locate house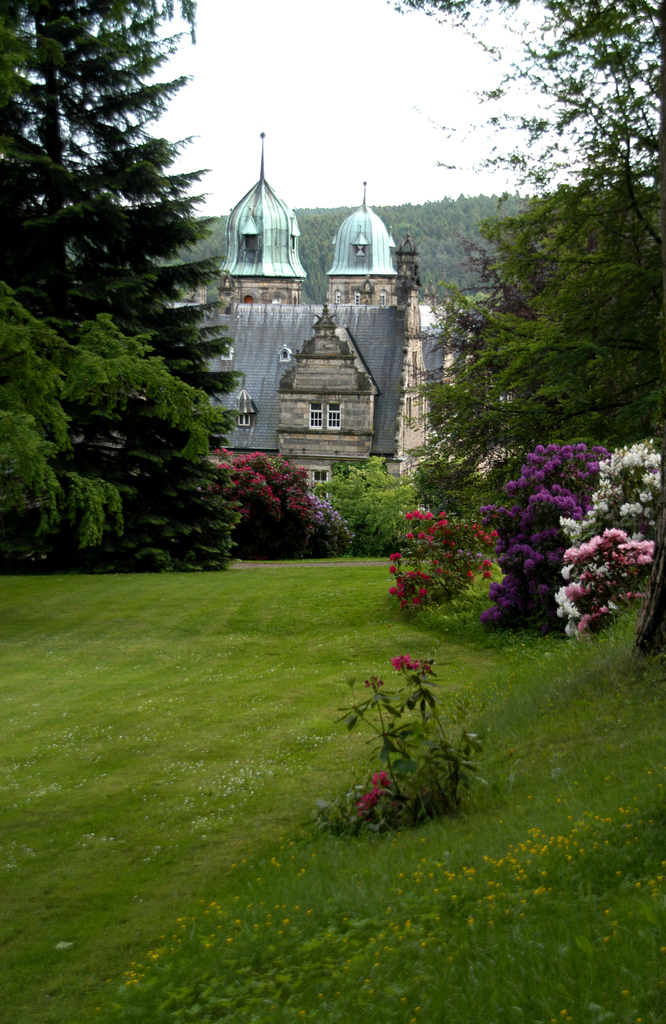
Rect(170, 134, 495, 523)
